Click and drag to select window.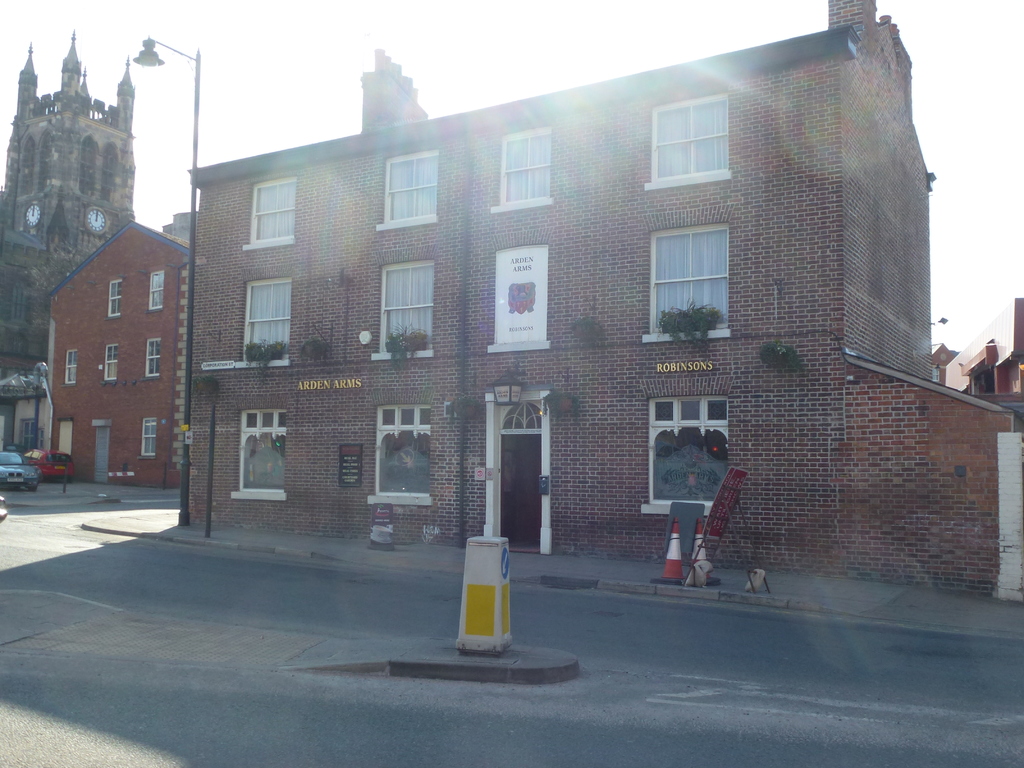
Selection: (150, 270, 166, 307).
